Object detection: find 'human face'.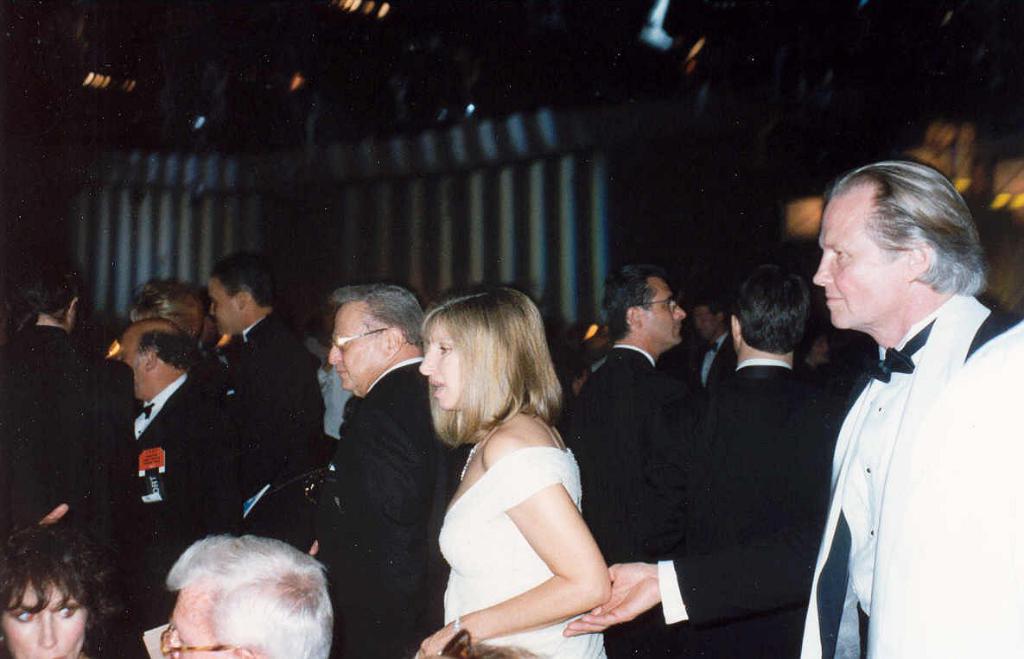
box=[210, 279, 235, 328].
